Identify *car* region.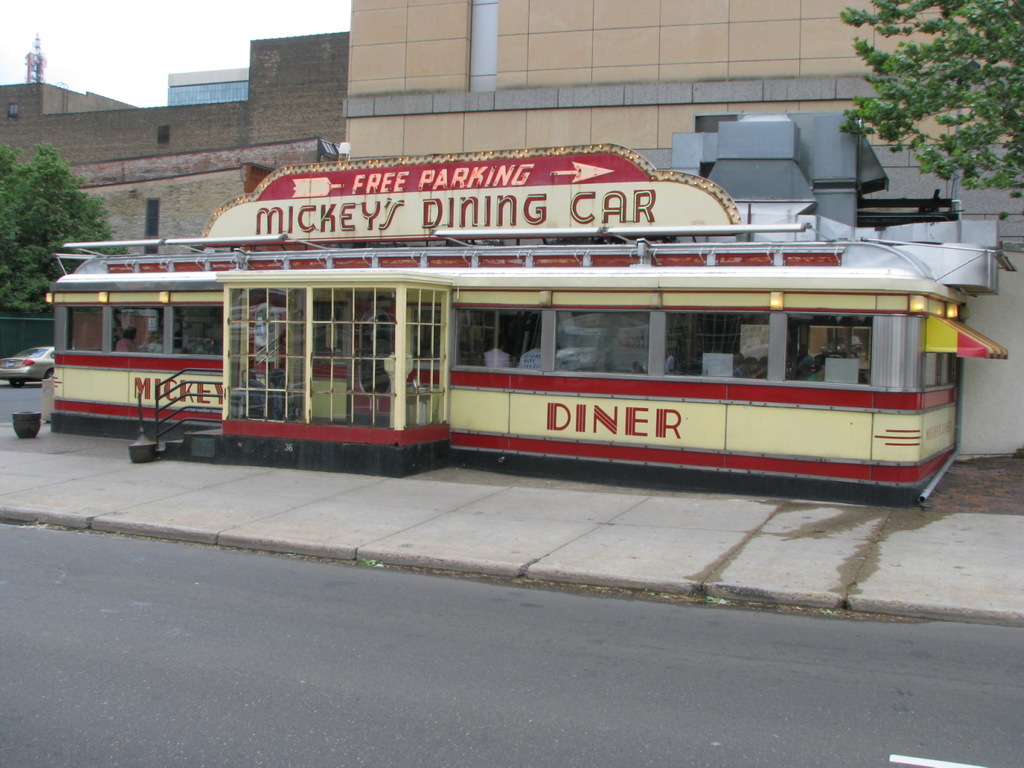
Region: detection(0, 347, 57, 391).
